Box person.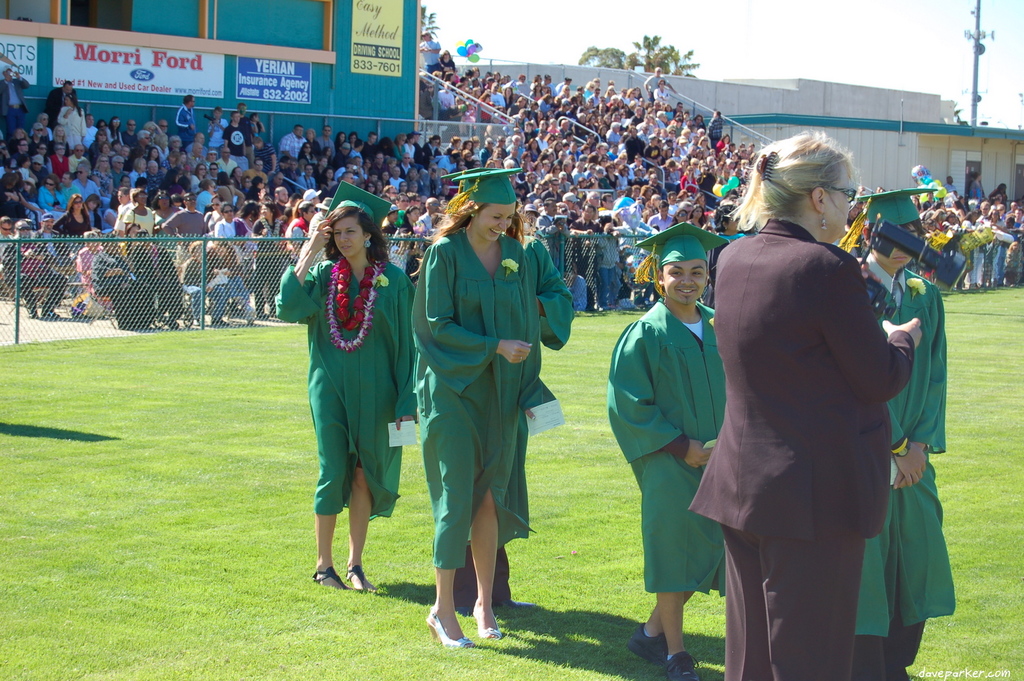
l=494, t=135, r=506, b=152.
